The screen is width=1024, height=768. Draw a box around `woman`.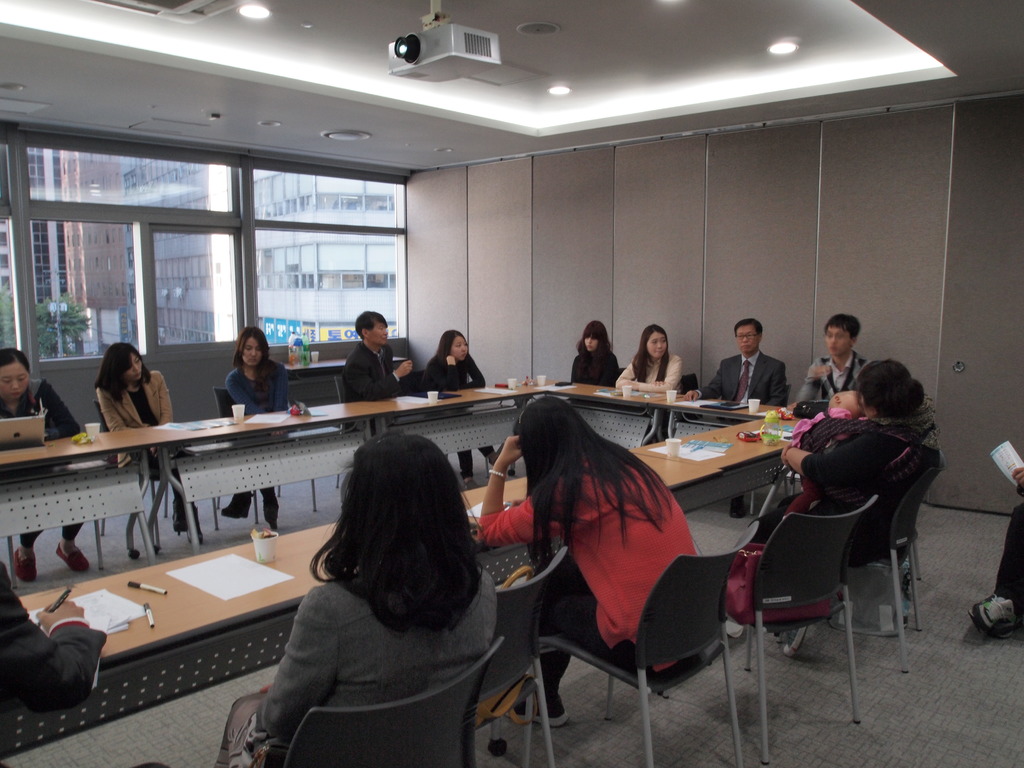
select_region(571, 321, 625, 383).
